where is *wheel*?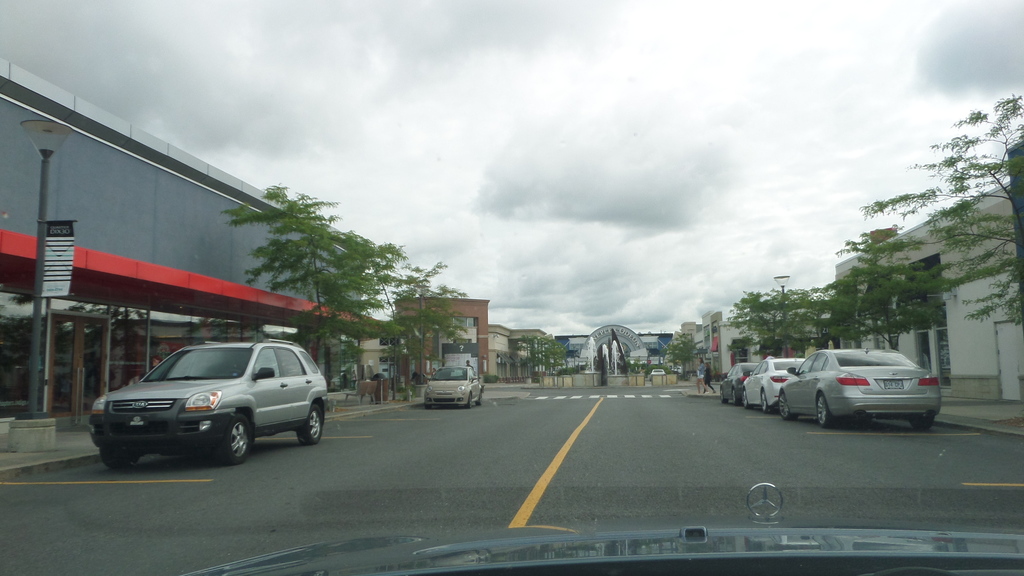
<region>760, 391, 765, 413</region>.
